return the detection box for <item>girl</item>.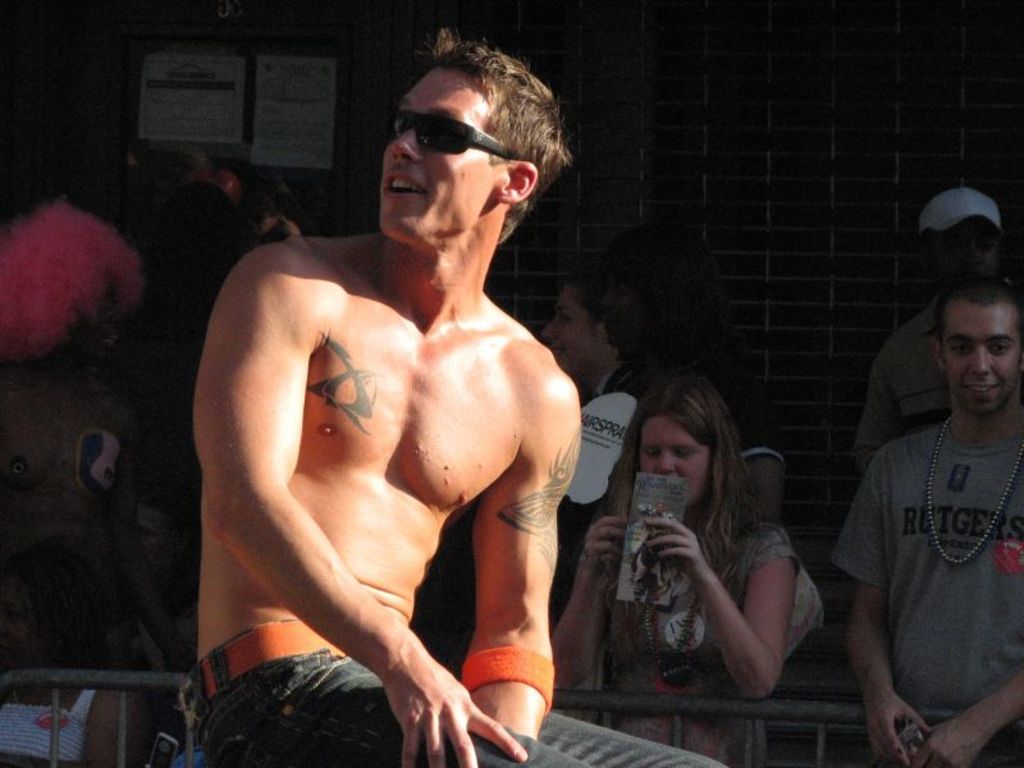
rect(550, 370, 799, 759).
